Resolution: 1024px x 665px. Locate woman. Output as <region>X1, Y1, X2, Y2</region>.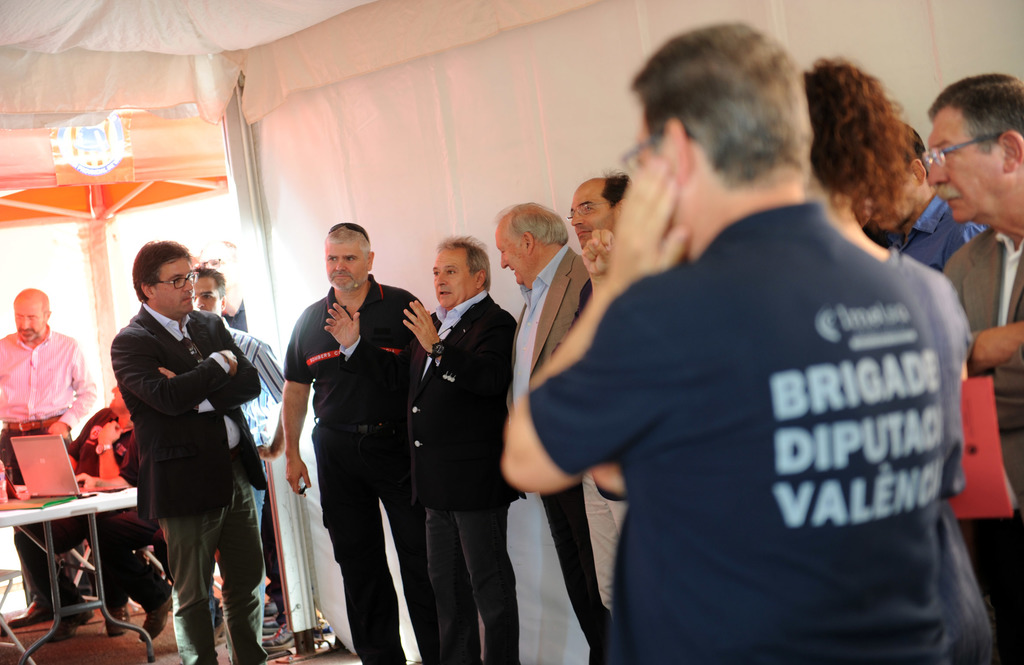
<region>803, 60, 990, 664</region>.
